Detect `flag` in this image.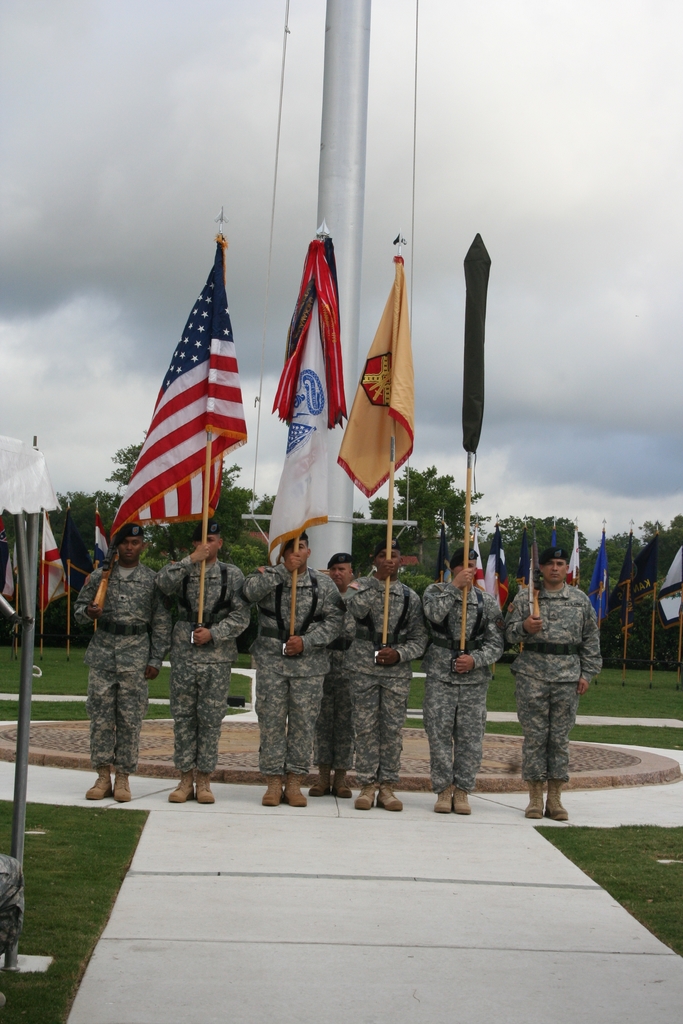
Detection: (left=634, top=543, right=669, bottom=634).
